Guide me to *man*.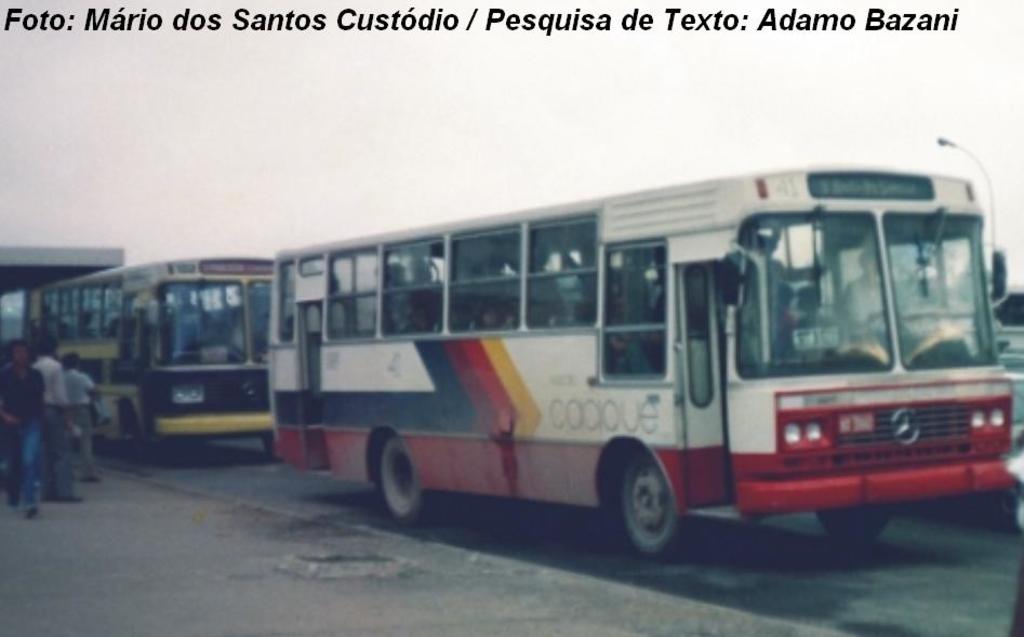
Guidance: <bbox>29, 337, 85, 502</bbox>.
